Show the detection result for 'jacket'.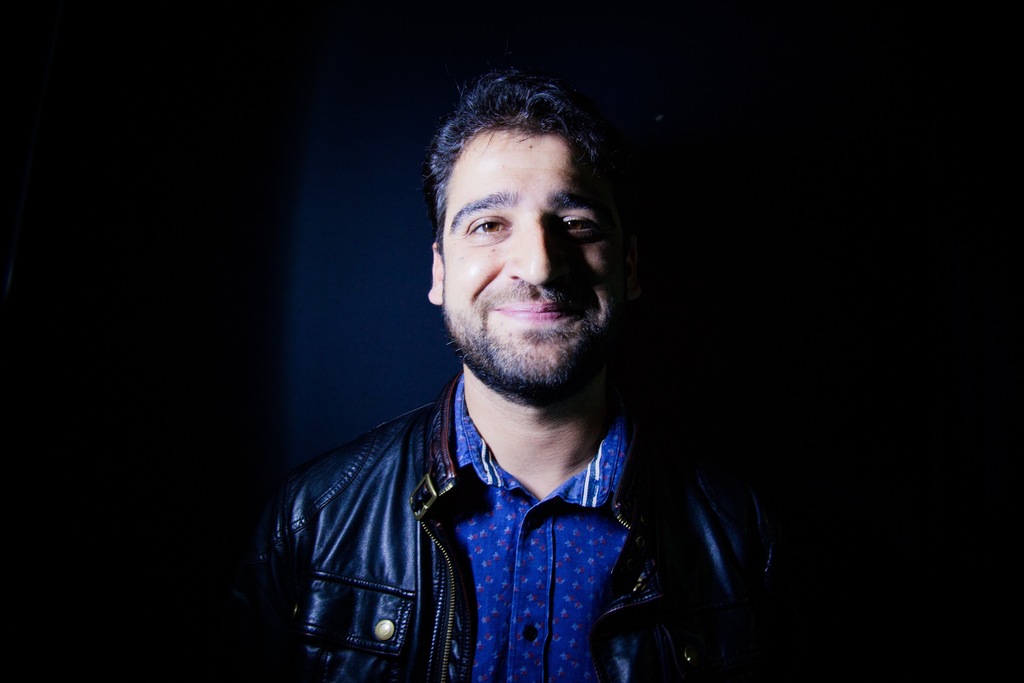
229, 348, 752, 682.
